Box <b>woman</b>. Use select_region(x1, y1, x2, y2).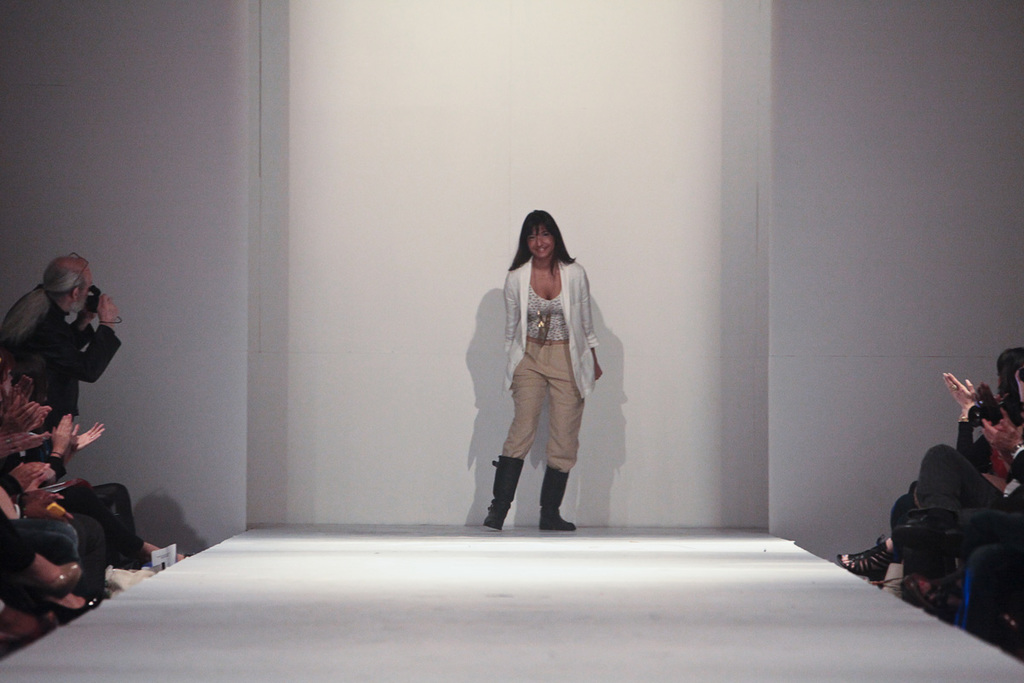
select_region(492, 223, 603, 517).
